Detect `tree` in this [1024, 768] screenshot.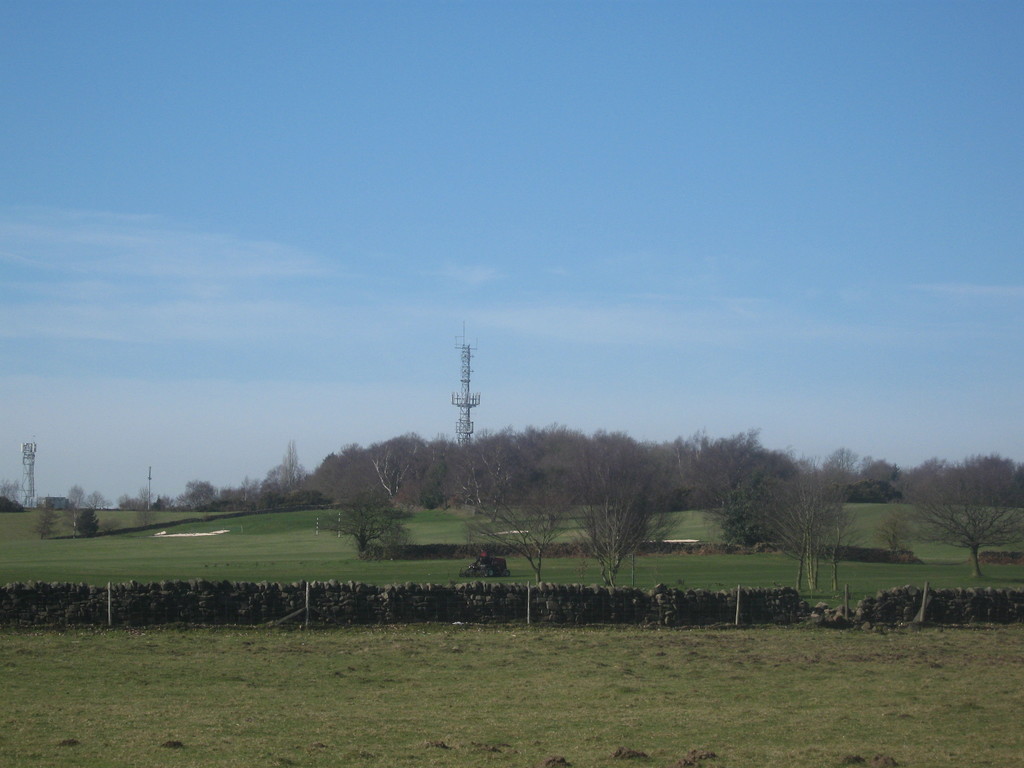
Detection: [878,475,1023,577].
